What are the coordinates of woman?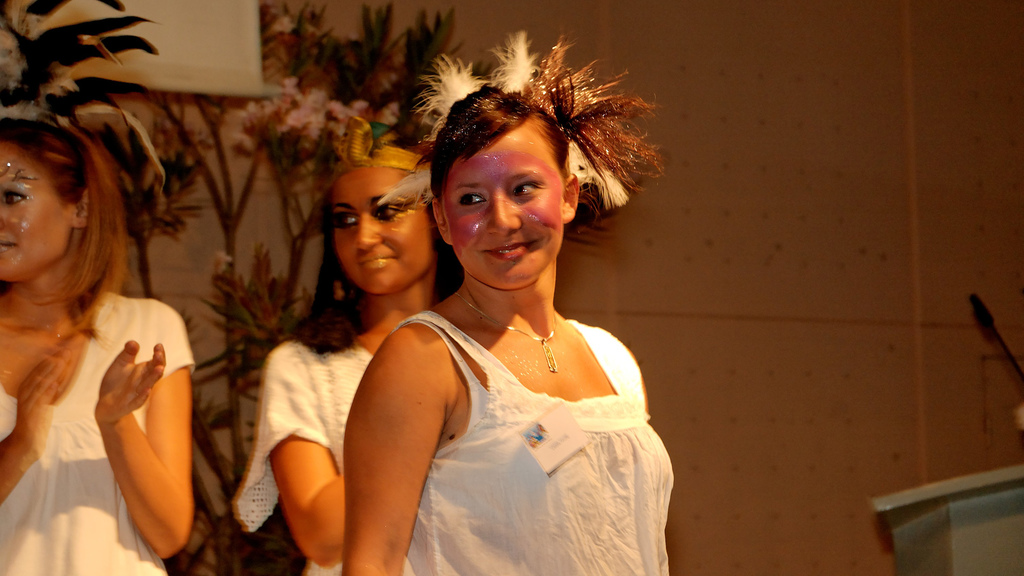
bbox=(341, 25, 673, 575).
